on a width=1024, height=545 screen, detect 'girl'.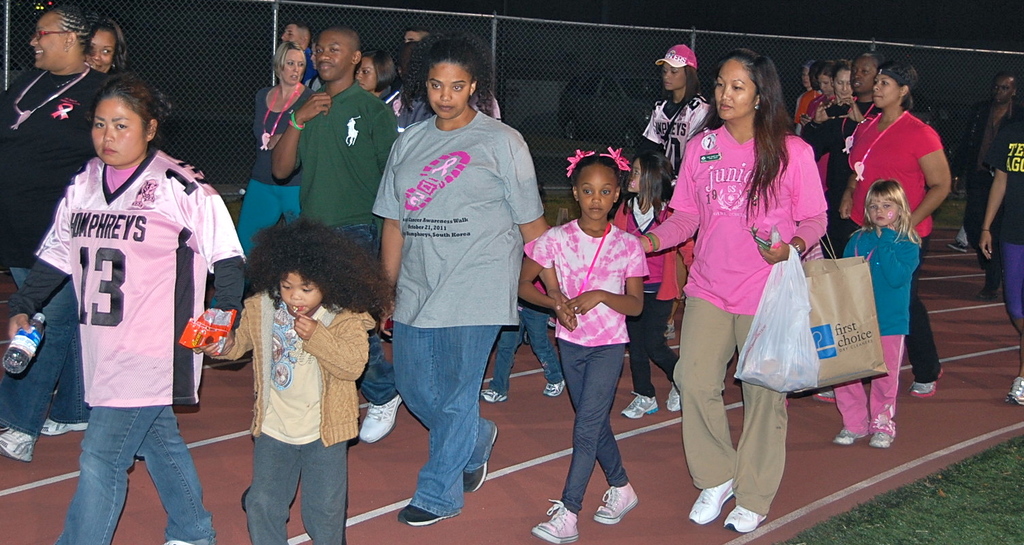
x1=235 y1=36 x2=325 y2=261.
